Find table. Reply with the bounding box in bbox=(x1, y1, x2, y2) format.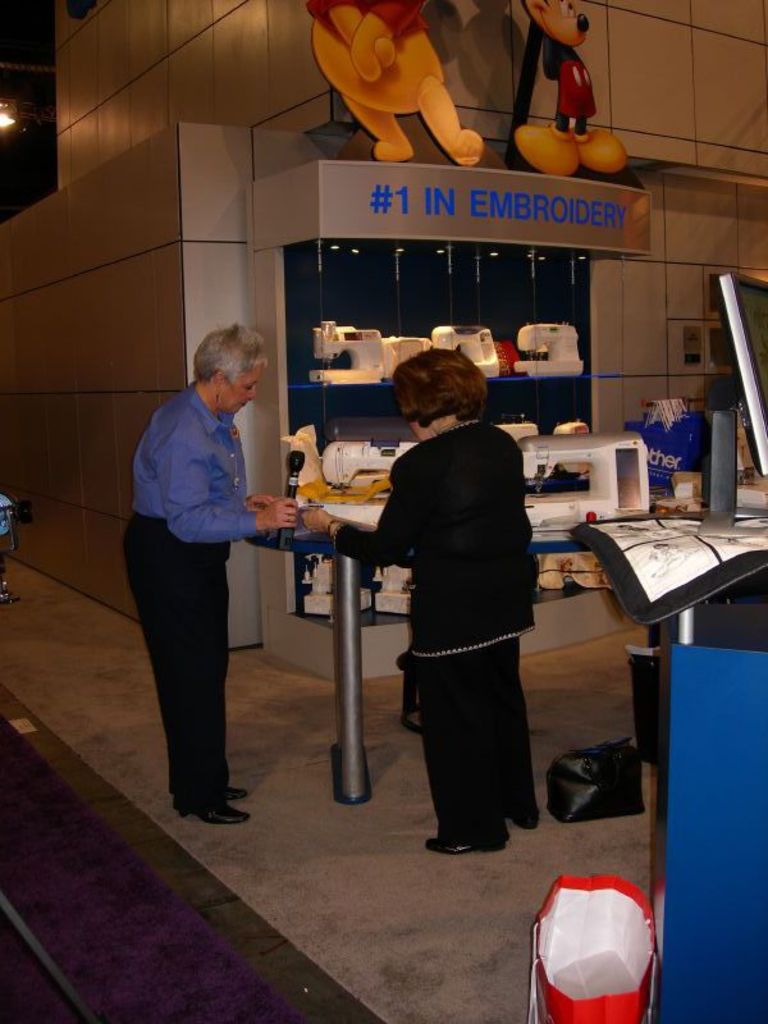
bbox=(564, 480, 745, 671).
